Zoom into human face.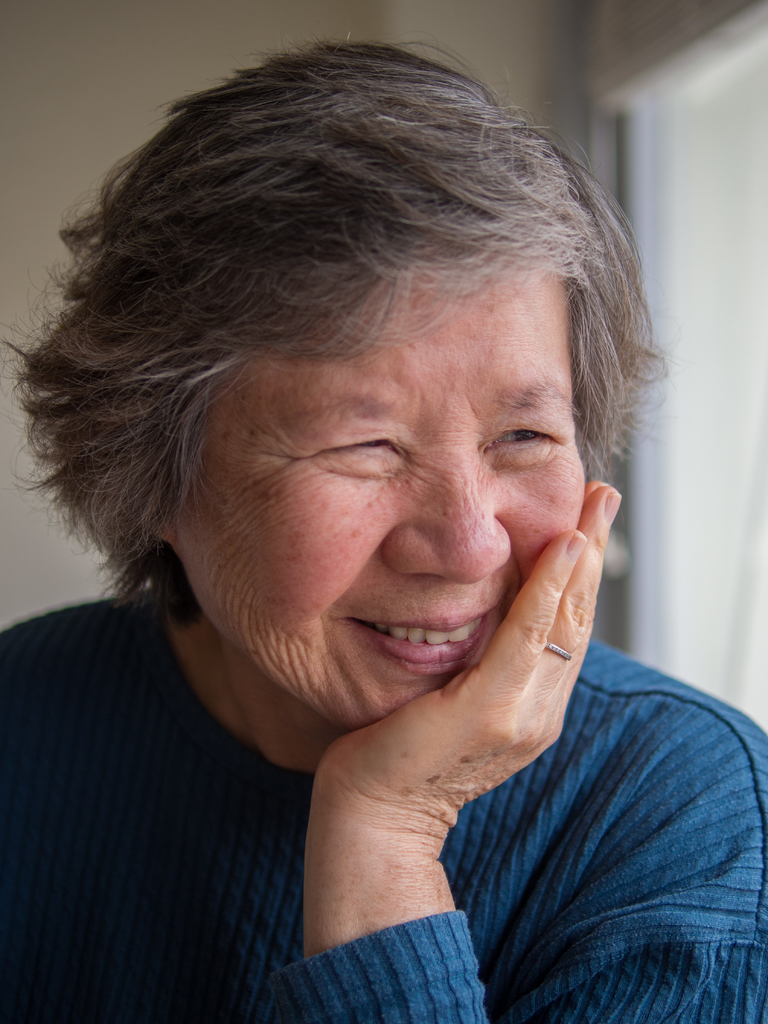
Zoom target: crop(172, 254, 583, 733).
